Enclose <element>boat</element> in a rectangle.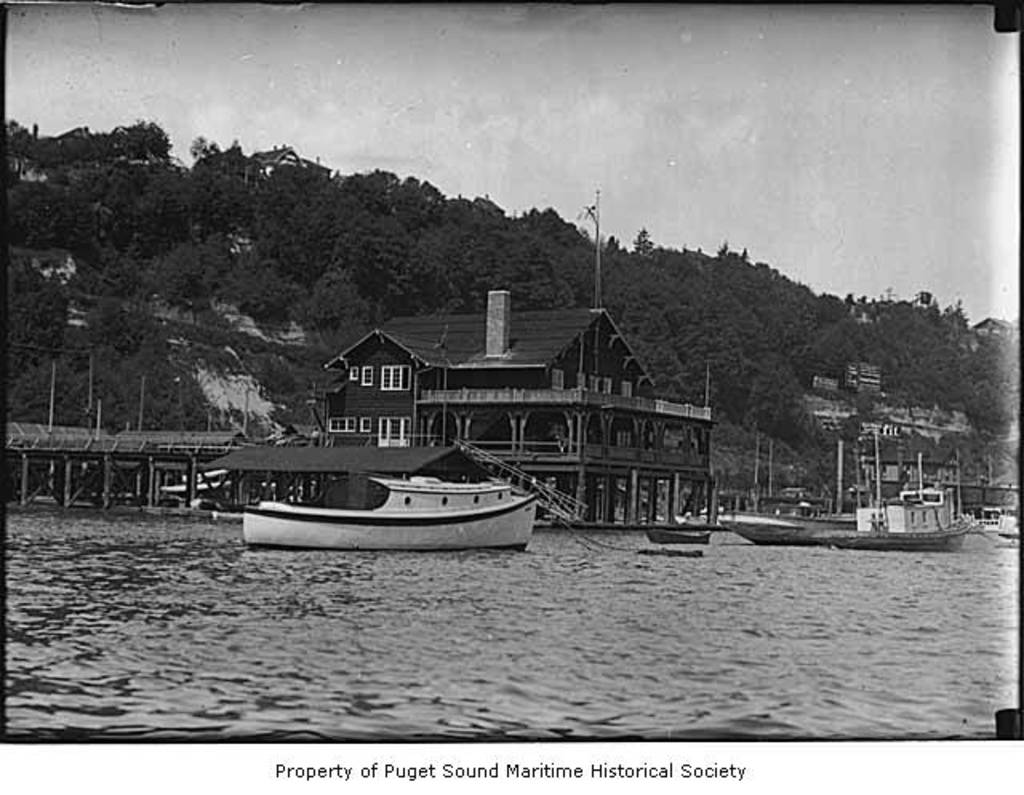
BBox(648, 533, 710, 542).
